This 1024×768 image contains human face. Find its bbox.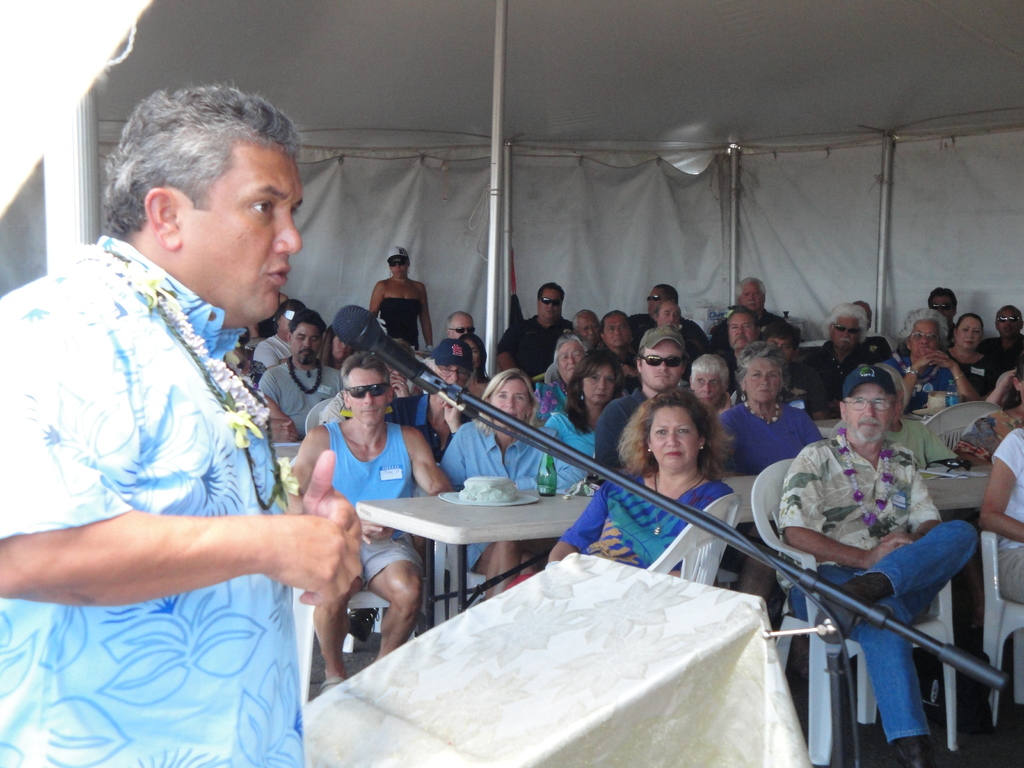
<box>740,284,765,310</box>.
